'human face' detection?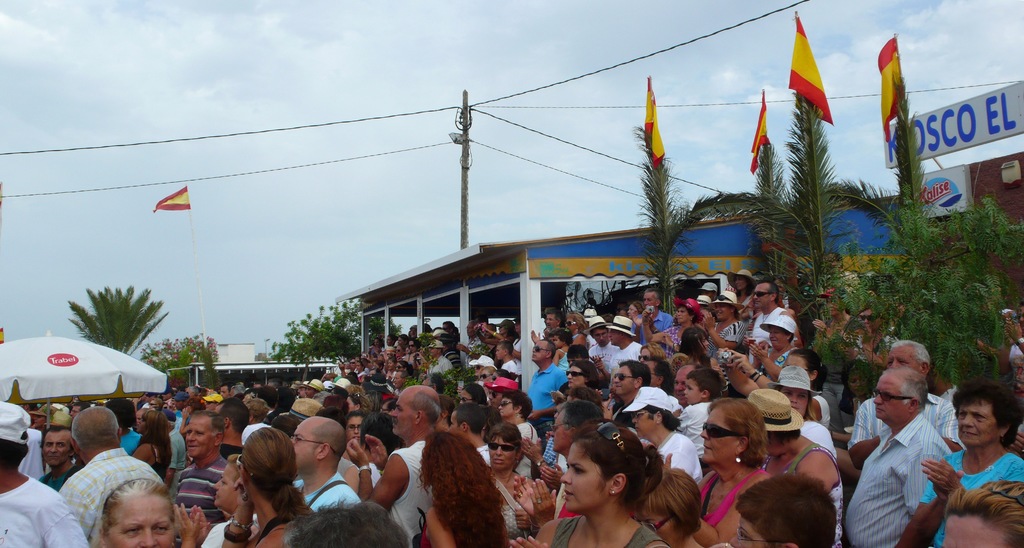
box=[630, 504, 683, 547]
